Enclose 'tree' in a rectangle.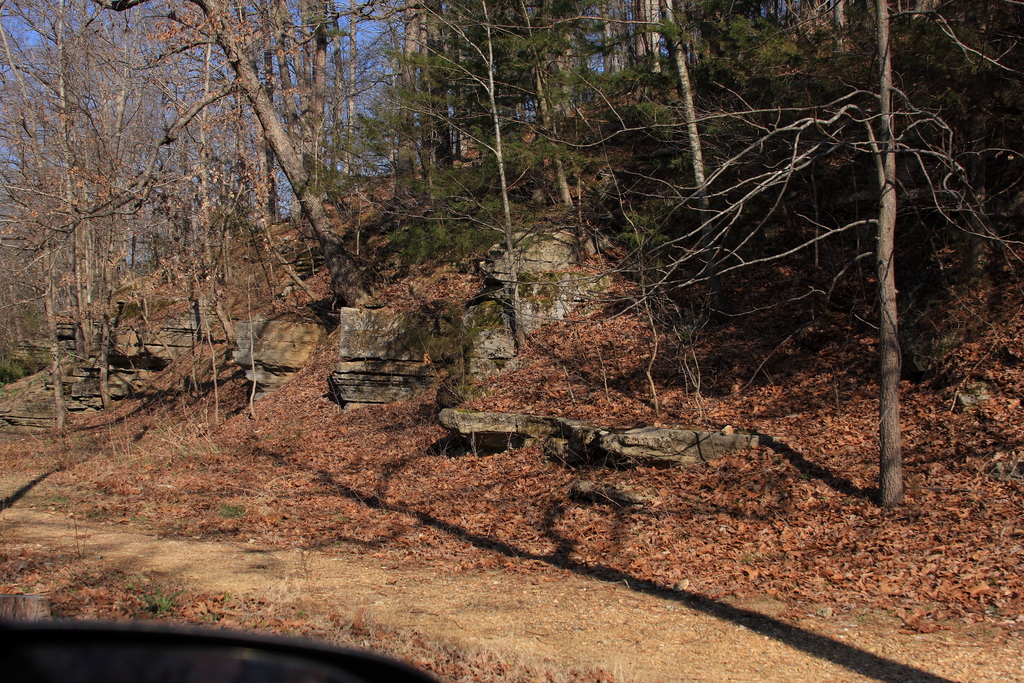
81,0,160,377.
